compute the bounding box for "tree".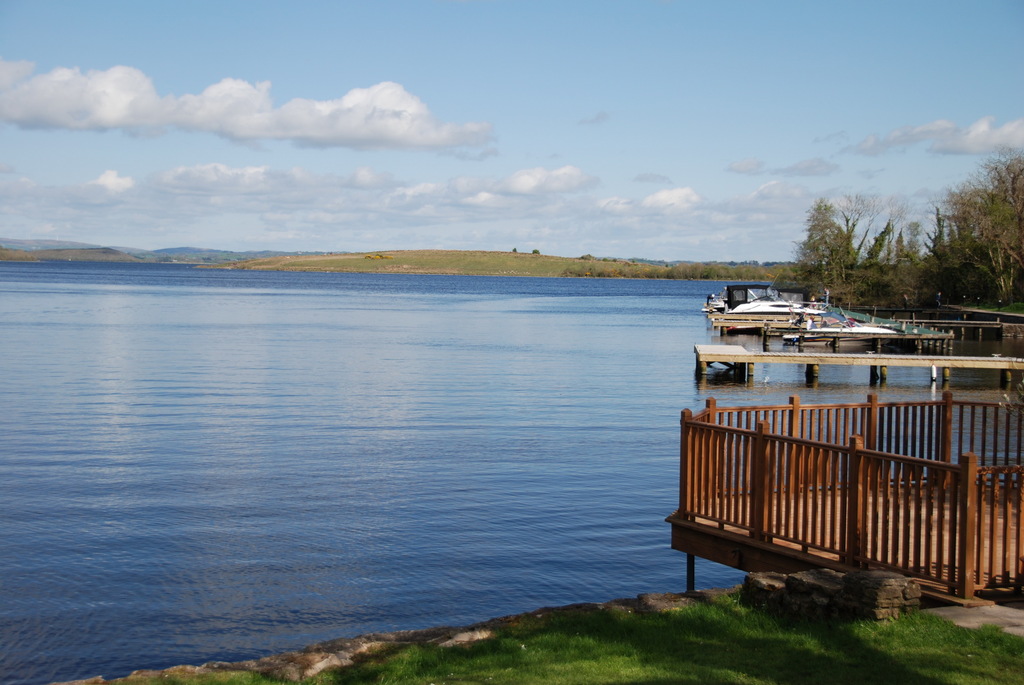
(790, 193, 908, 306).
